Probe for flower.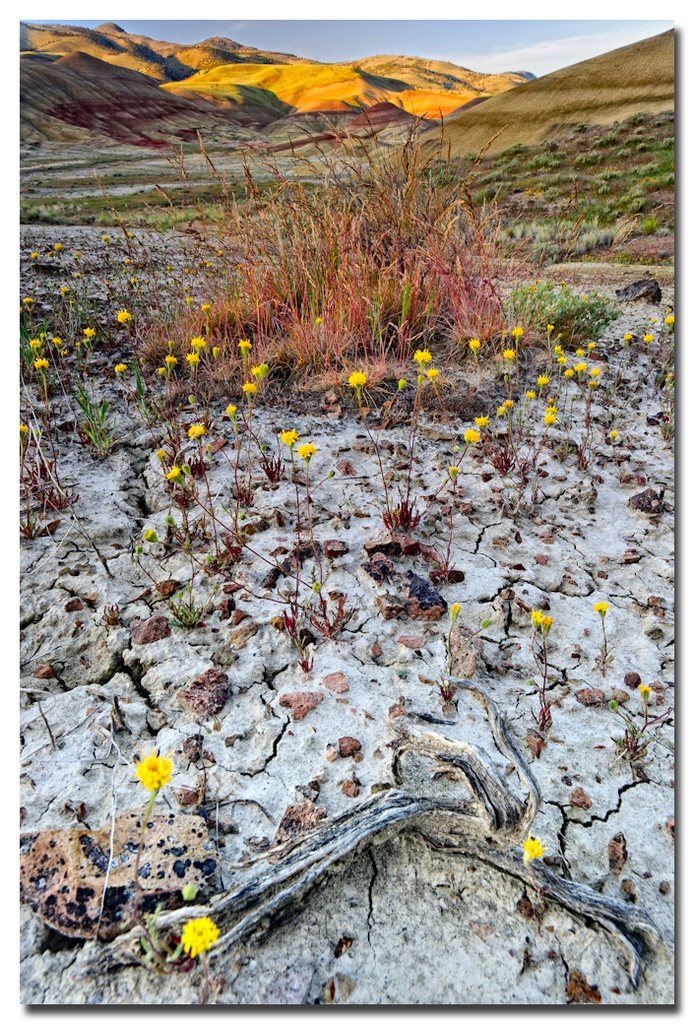
Probe result: x1=166 y1=463 x2=187 y2=484.
